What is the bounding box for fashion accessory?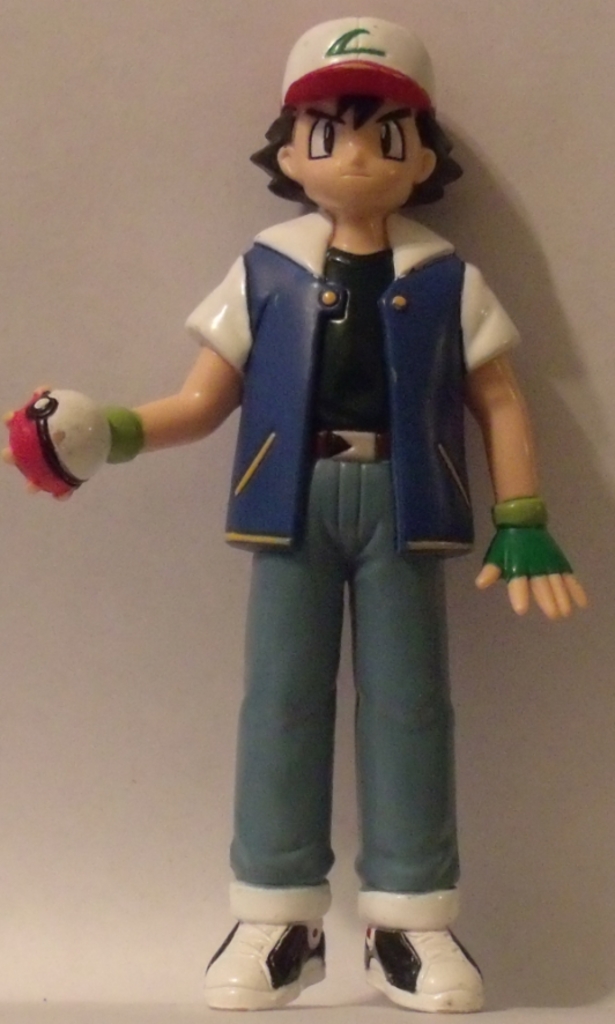
(x1=205, y1=928, x2=333, y2=1014).
